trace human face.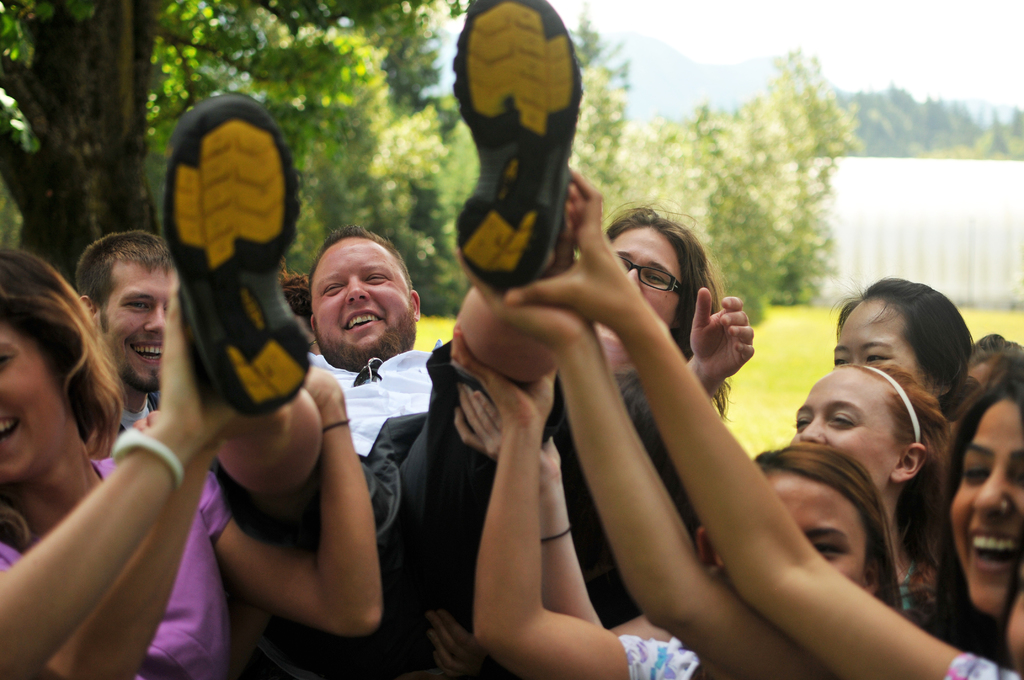
Traced to <region>604, 224, 678, 352</region>.
